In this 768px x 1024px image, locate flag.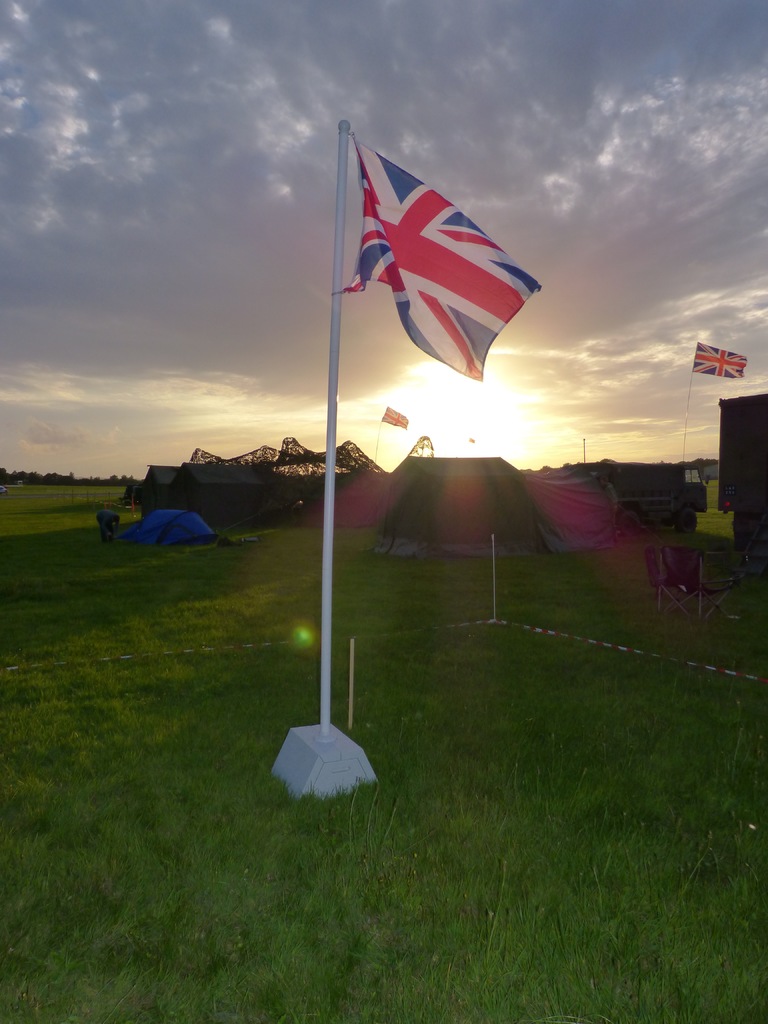
Bounding box: x1=324 y1=131 x2=548 y2=386.
